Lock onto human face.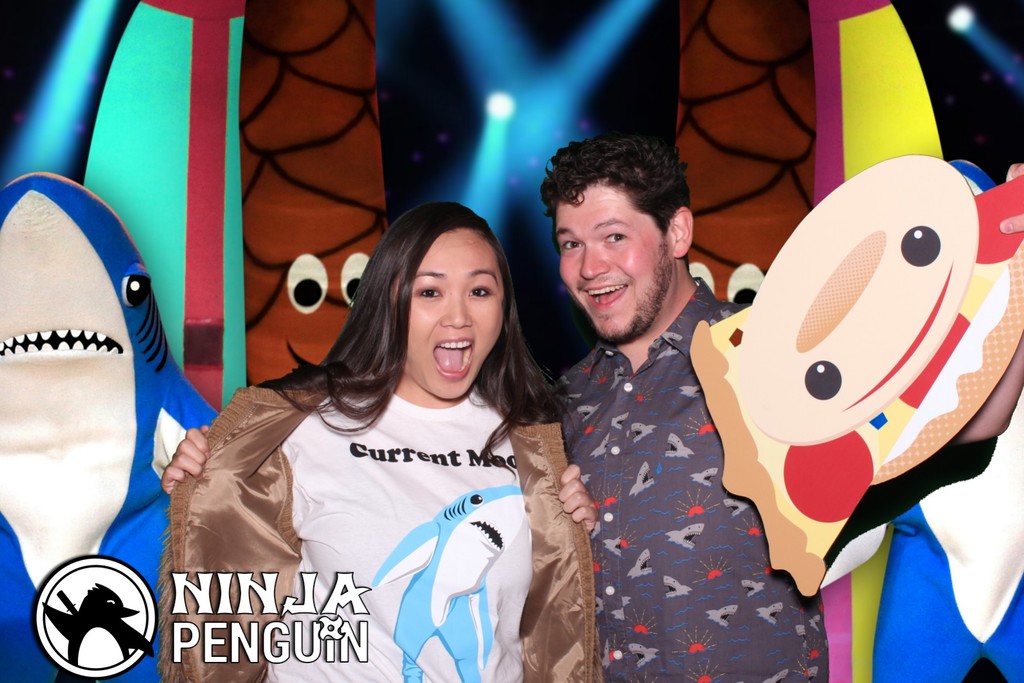
Locked: <region>561, 182, 670, 343</region>.
